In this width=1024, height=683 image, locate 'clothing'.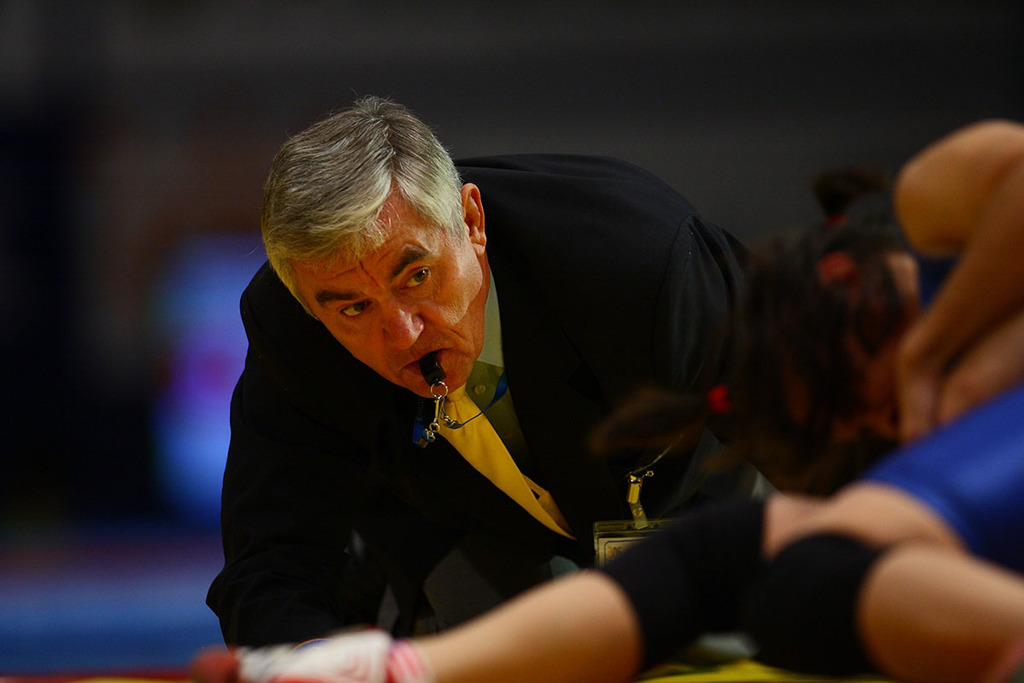
Bounding box: bbox=(211, 149, 877, 655).
